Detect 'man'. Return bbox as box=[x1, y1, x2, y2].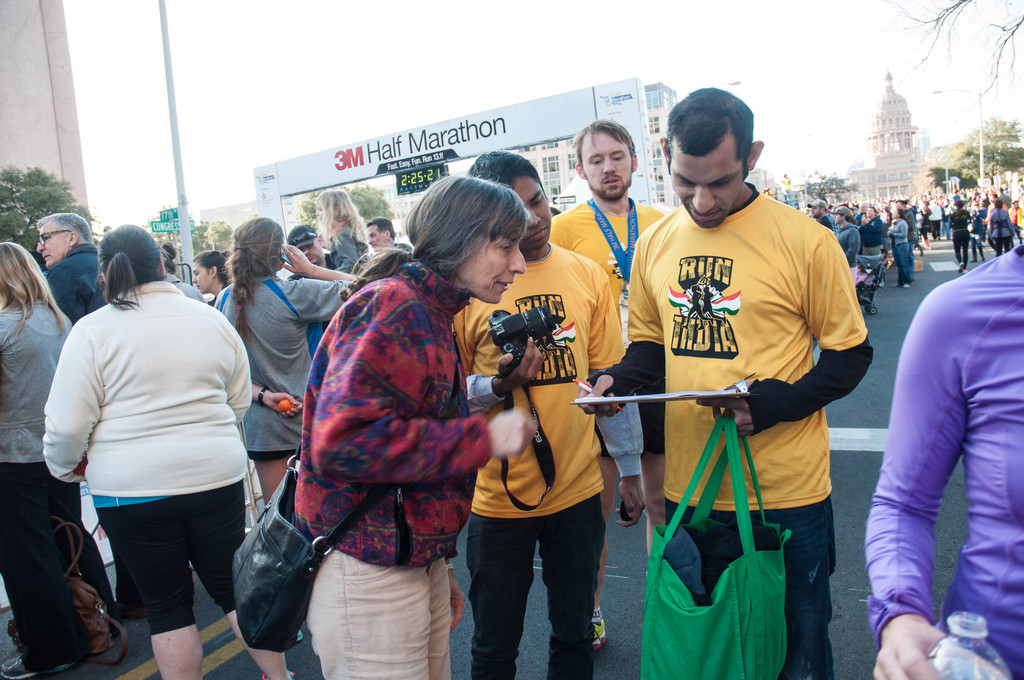
box=[454, 149, 645, 679].
